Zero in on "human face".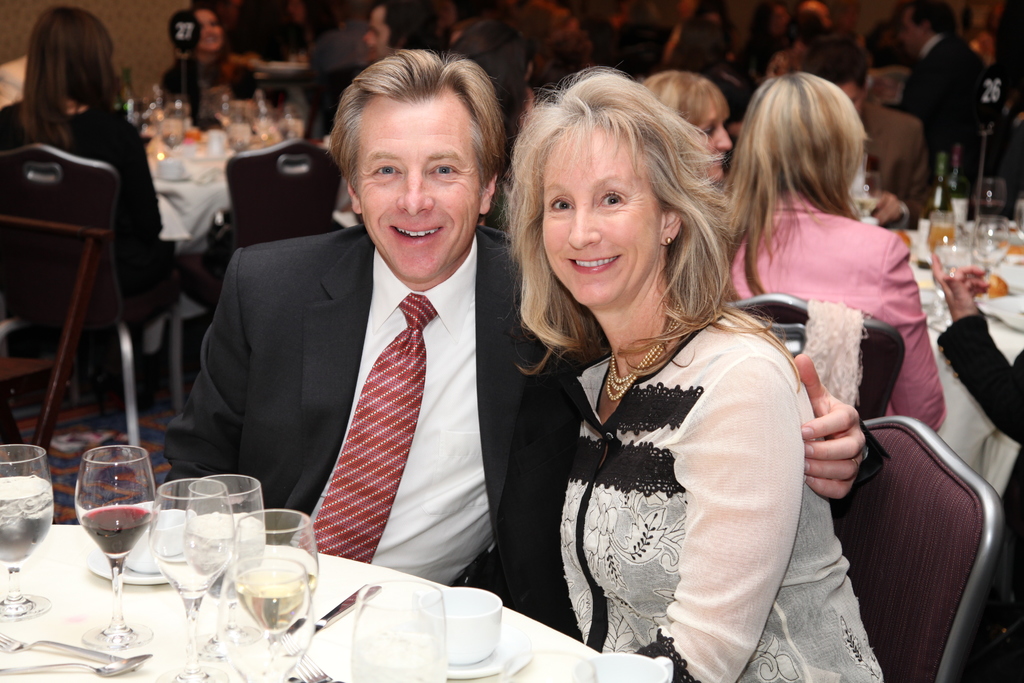
Zeroed in: bbox=[838, 79, 863, 114].
